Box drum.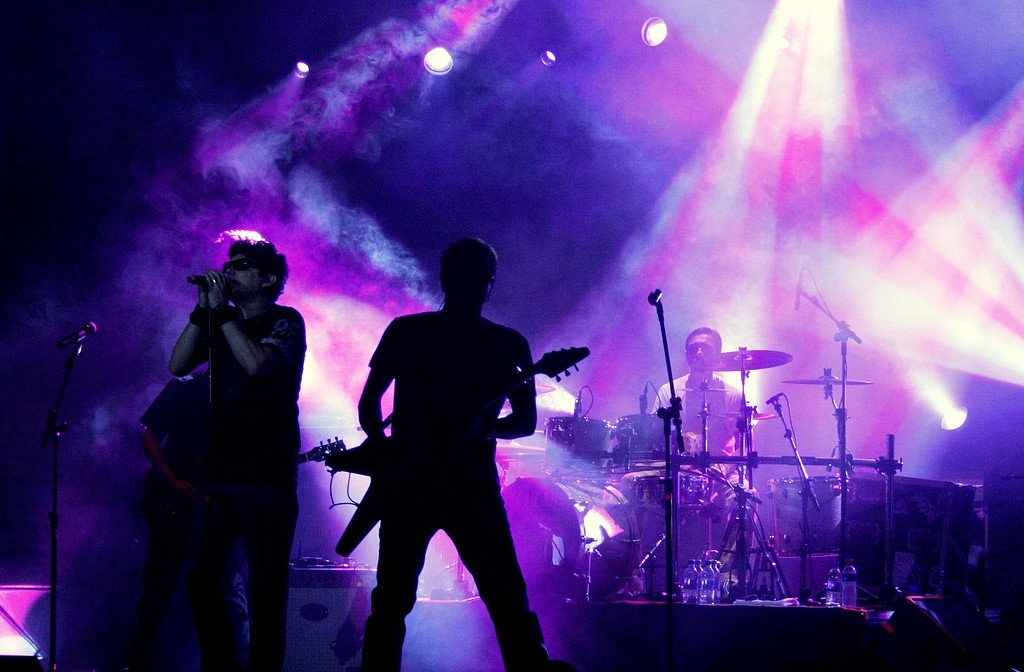
box(543, 415, 613, 475).
